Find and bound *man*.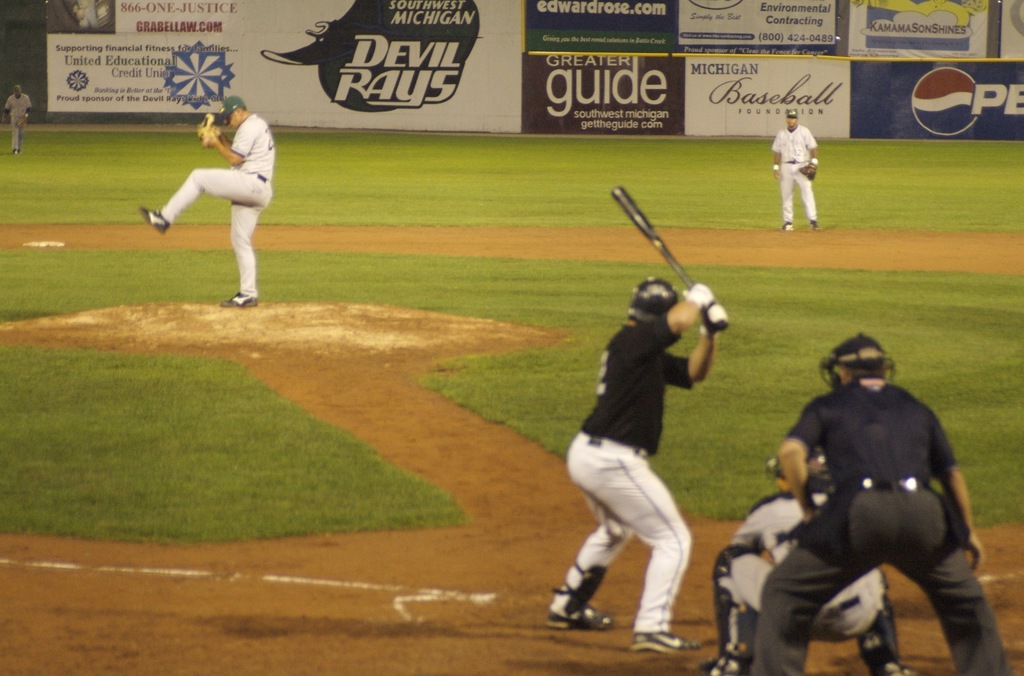
Bound: (699,462,910,675).
